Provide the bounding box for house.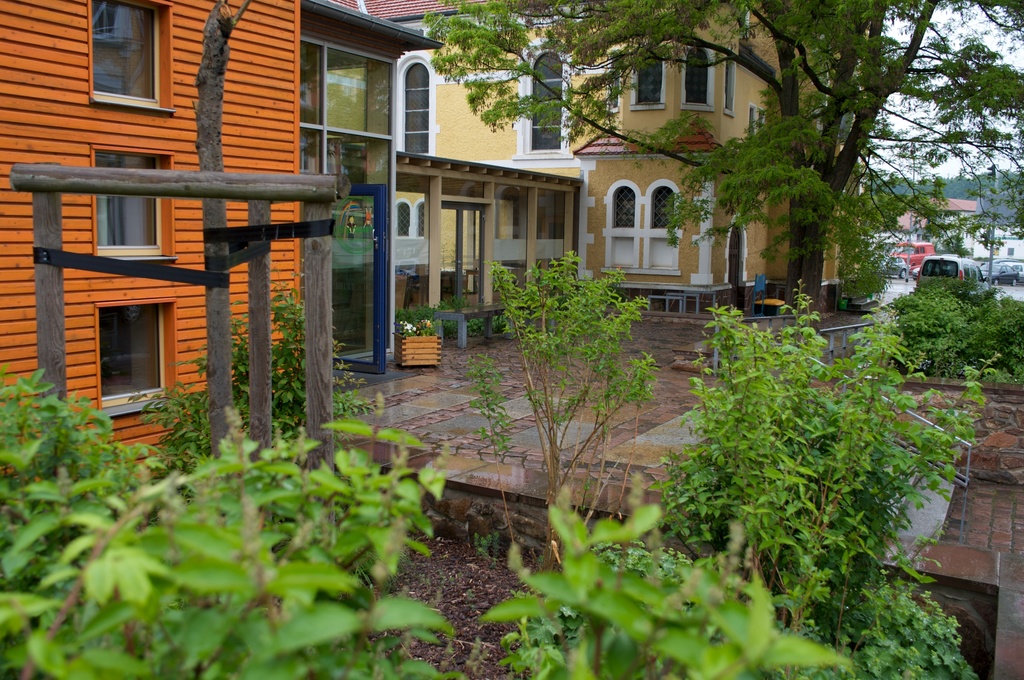
bbox=(0, 0, 307, 465).
